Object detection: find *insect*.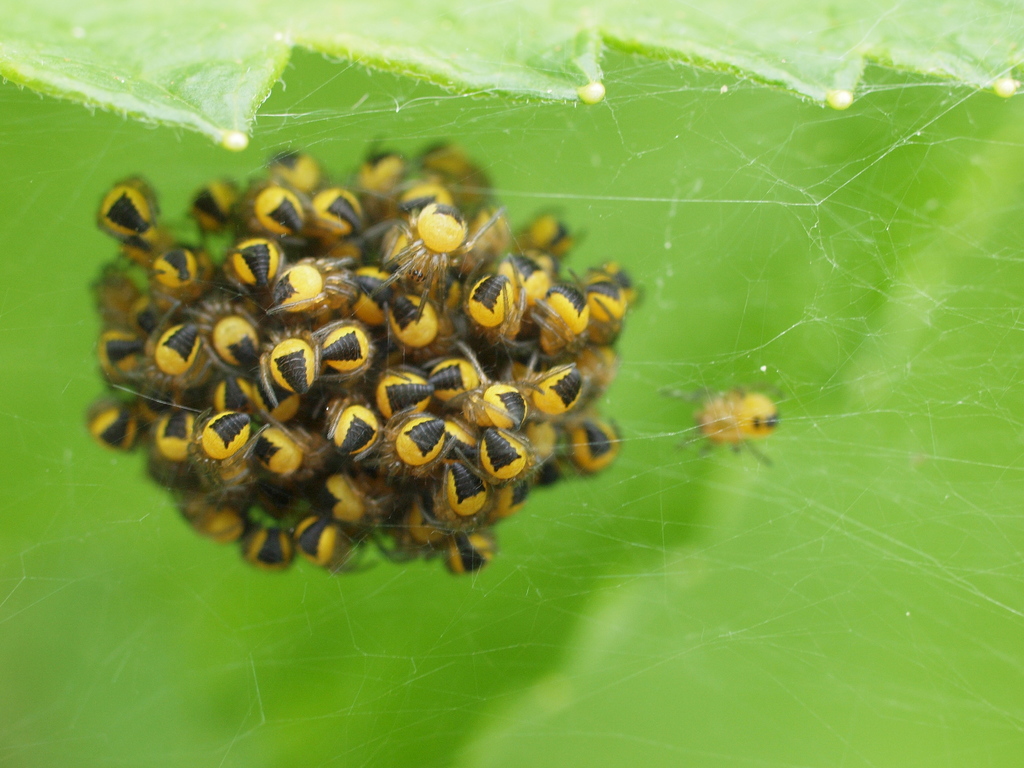
region(93, 175, 175, 255).
